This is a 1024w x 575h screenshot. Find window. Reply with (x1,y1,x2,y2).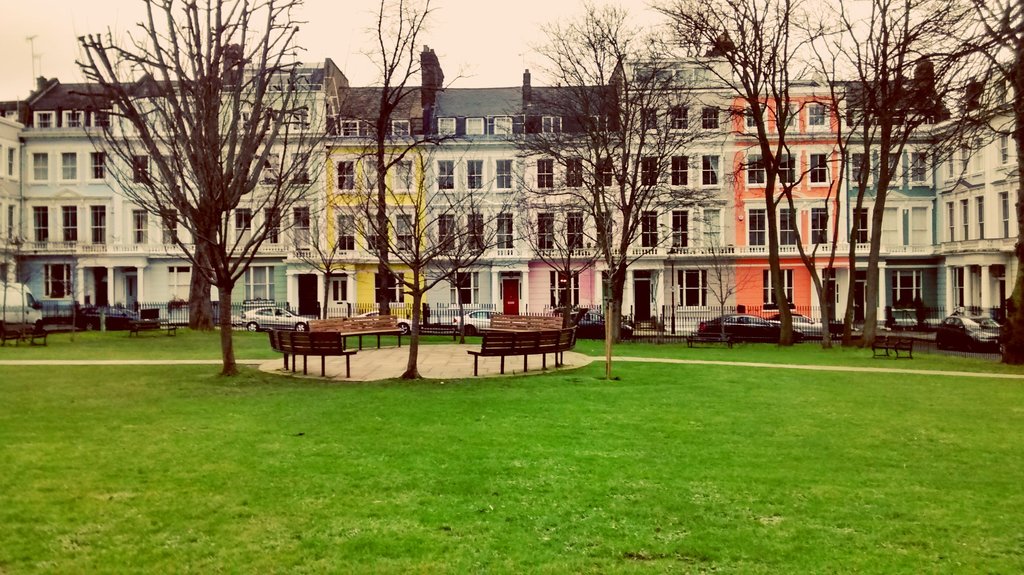
(548,271,579,312).
